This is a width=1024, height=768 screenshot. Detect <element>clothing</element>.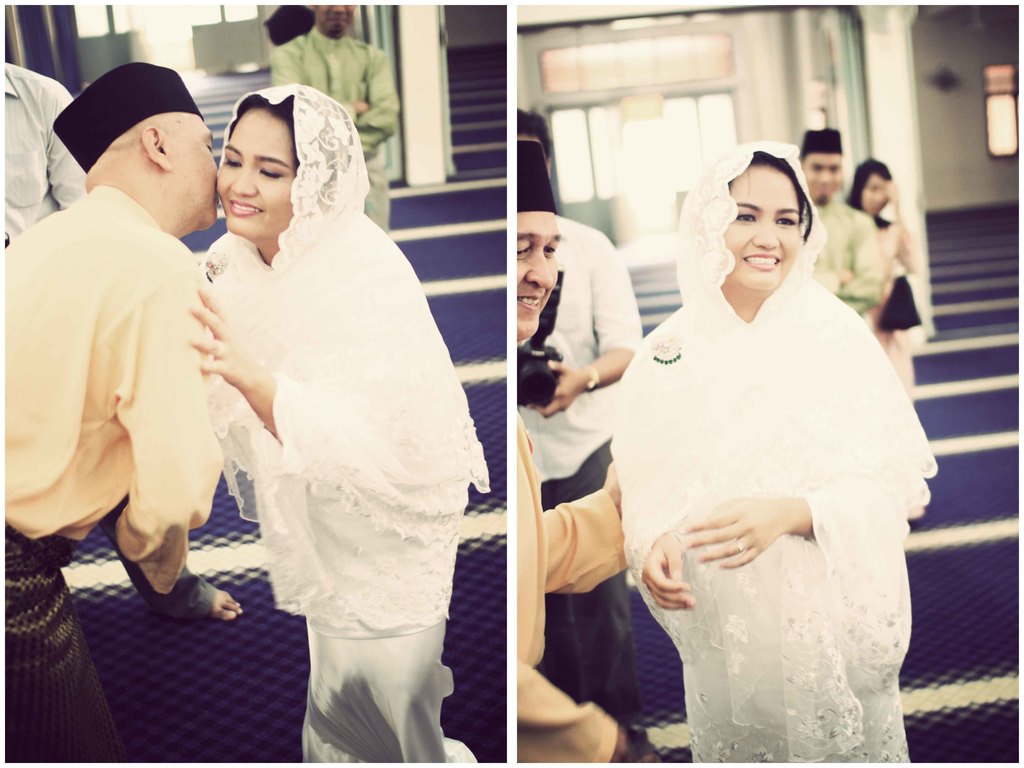
bbox(515, 209, 650, 721).
